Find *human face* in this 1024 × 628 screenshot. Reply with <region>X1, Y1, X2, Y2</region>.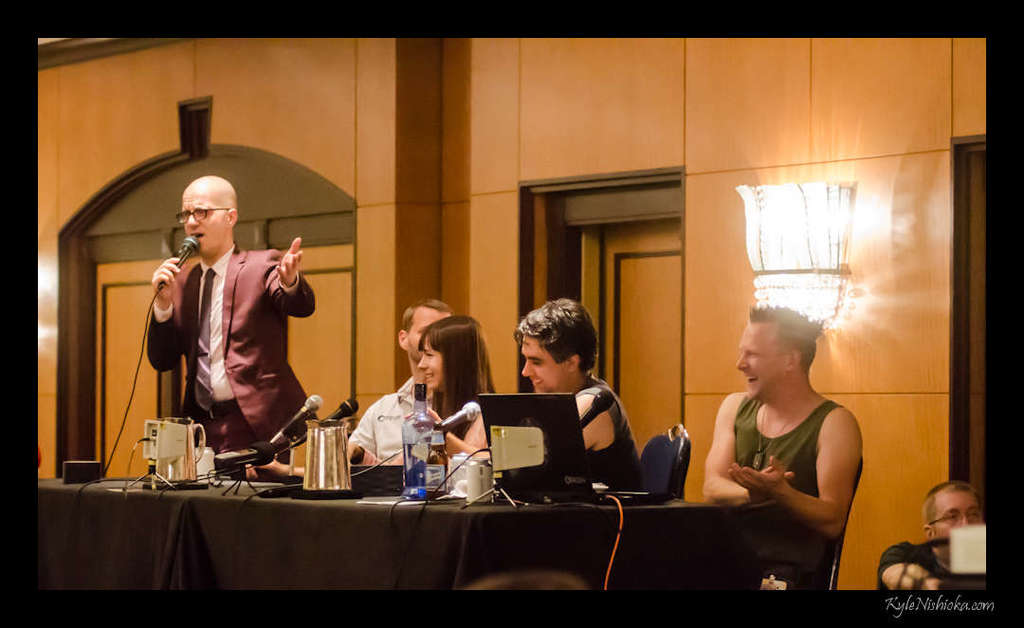
<region>933, 486, 981, 532</region>.
